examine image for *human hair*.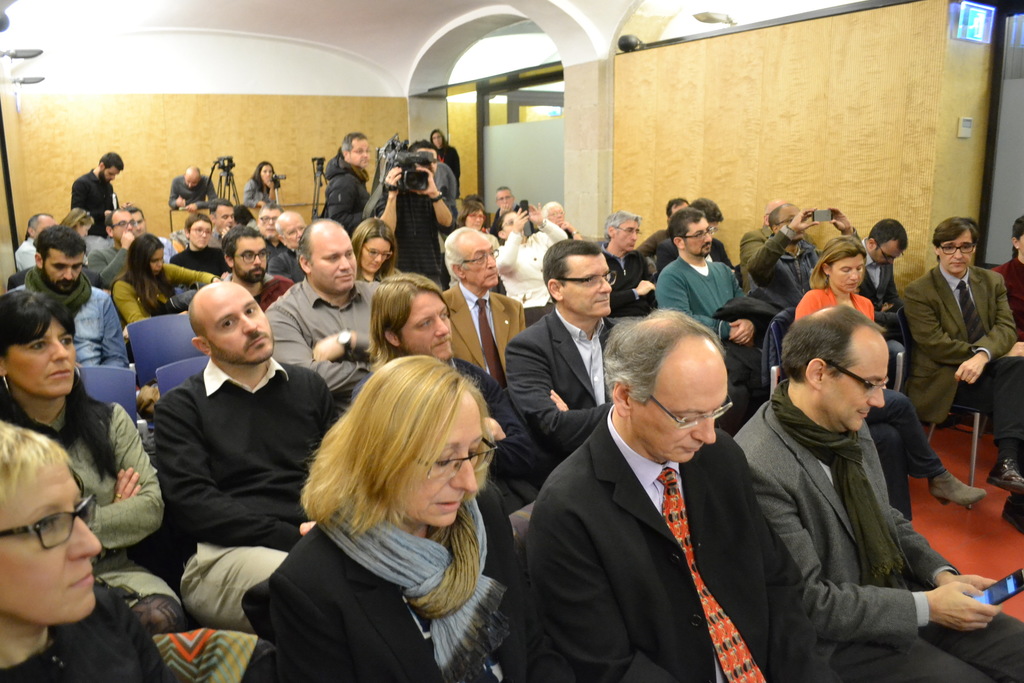
Examination result: <box>106,206,122,227</box>.
